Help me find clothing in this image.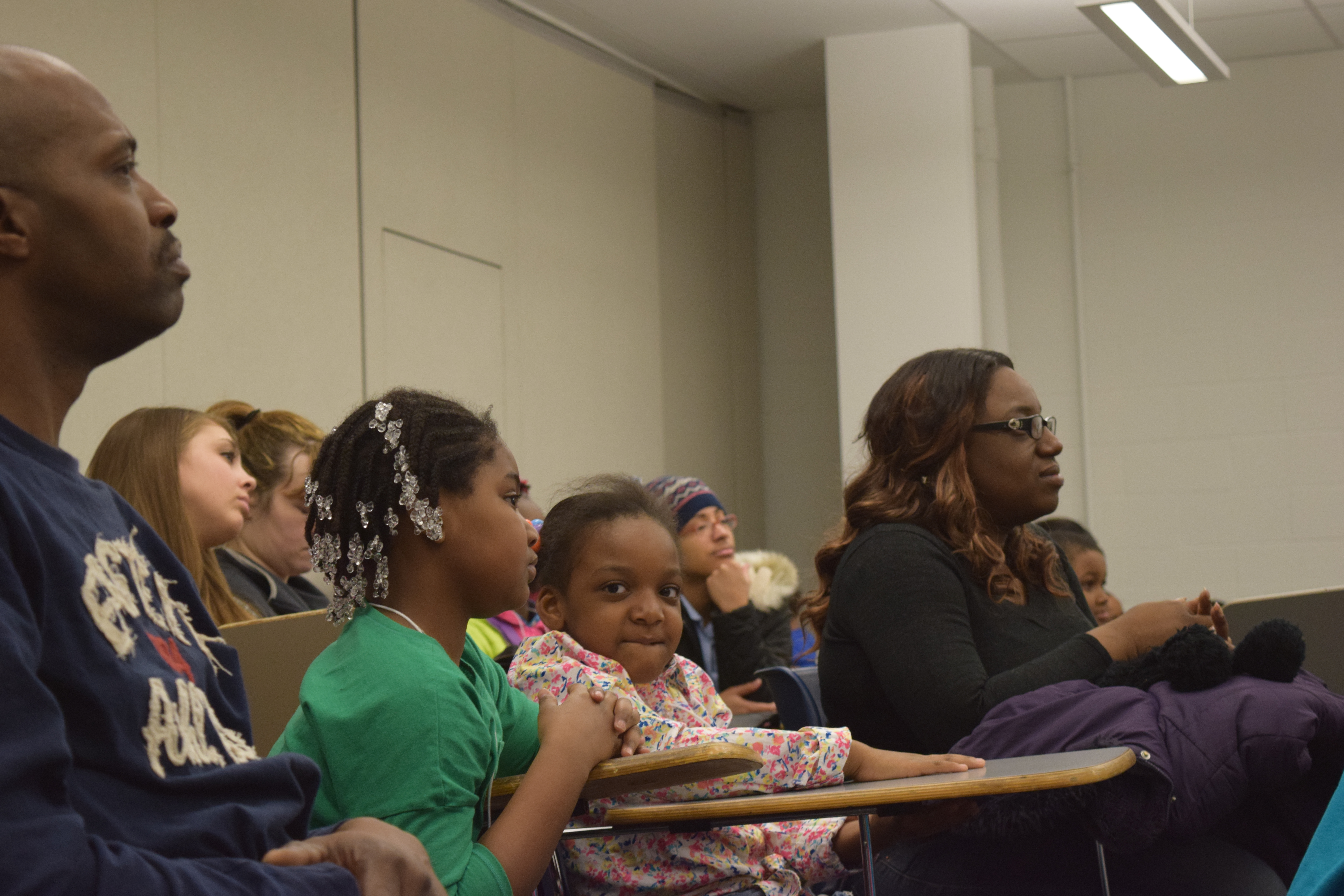
Found it: (184,116,301,200).
